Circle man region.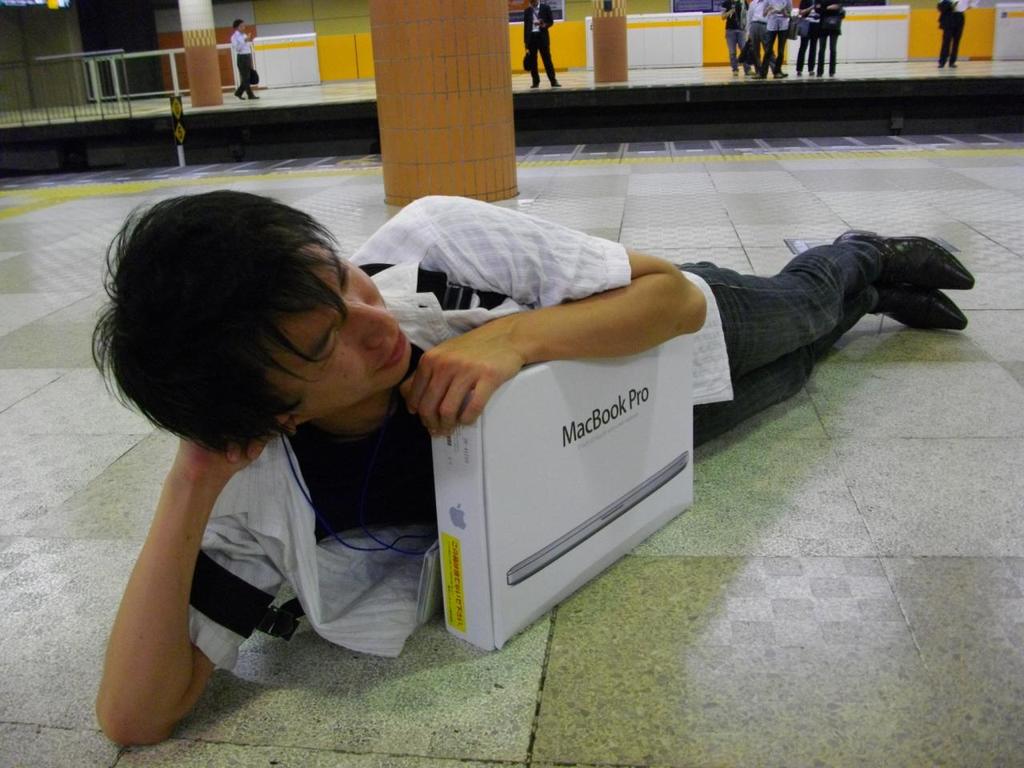
Region: (x1=745, y1=0, x2=787, y2=79).
